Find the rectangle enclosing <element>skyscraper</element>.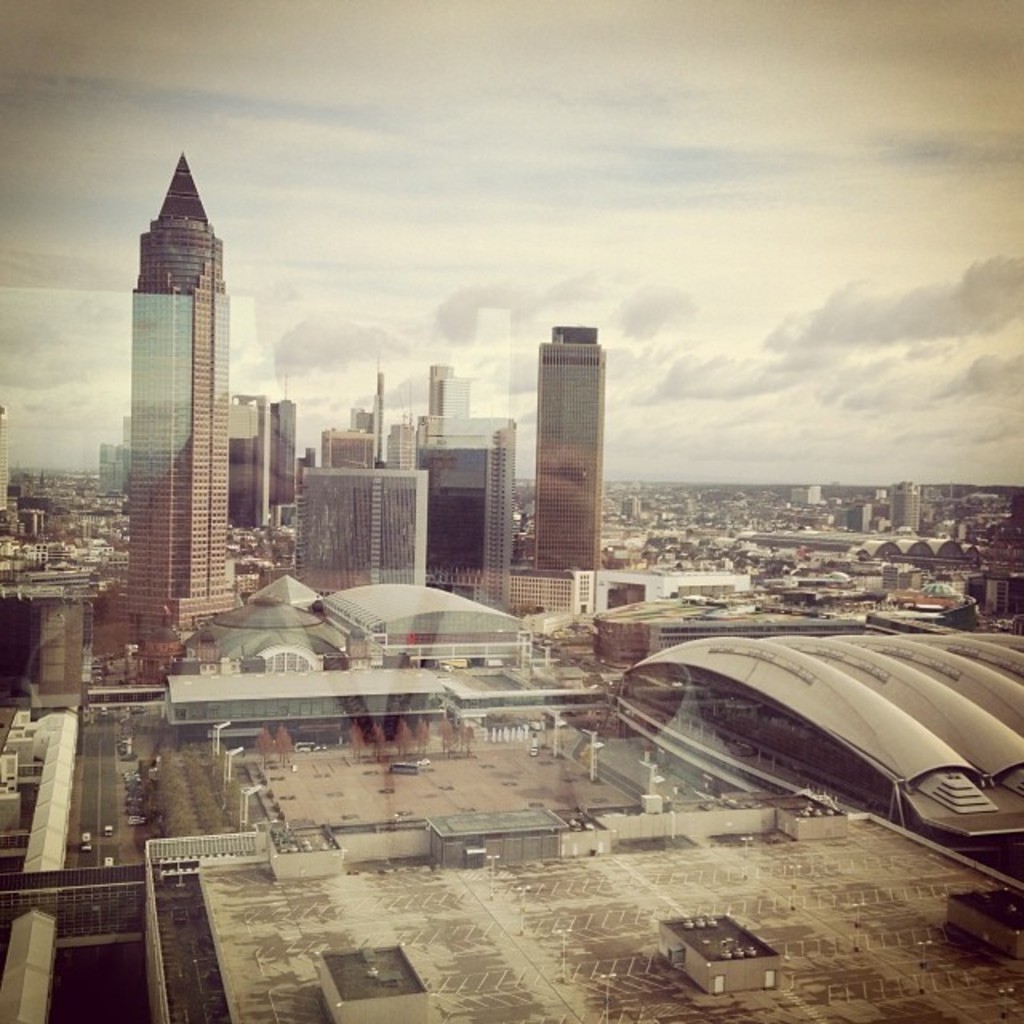
(left=85, top=142, right=267, bottom=658).
